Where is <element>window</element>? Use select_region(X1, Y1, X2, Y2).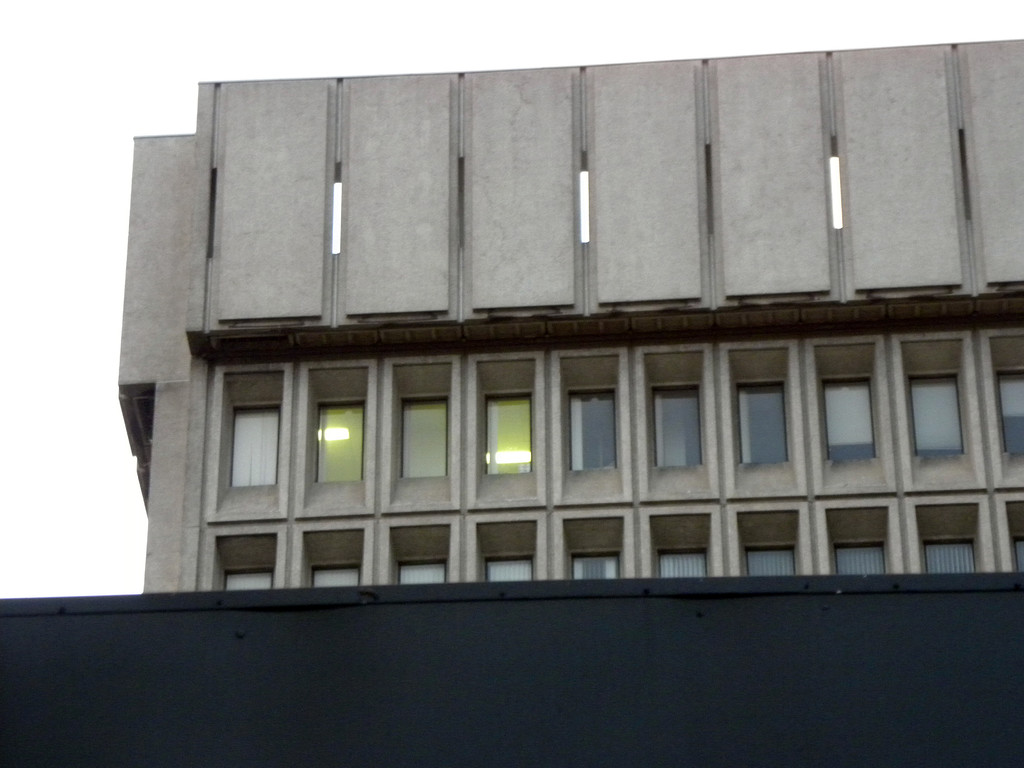
select_region(386, 381, 458, 494).
